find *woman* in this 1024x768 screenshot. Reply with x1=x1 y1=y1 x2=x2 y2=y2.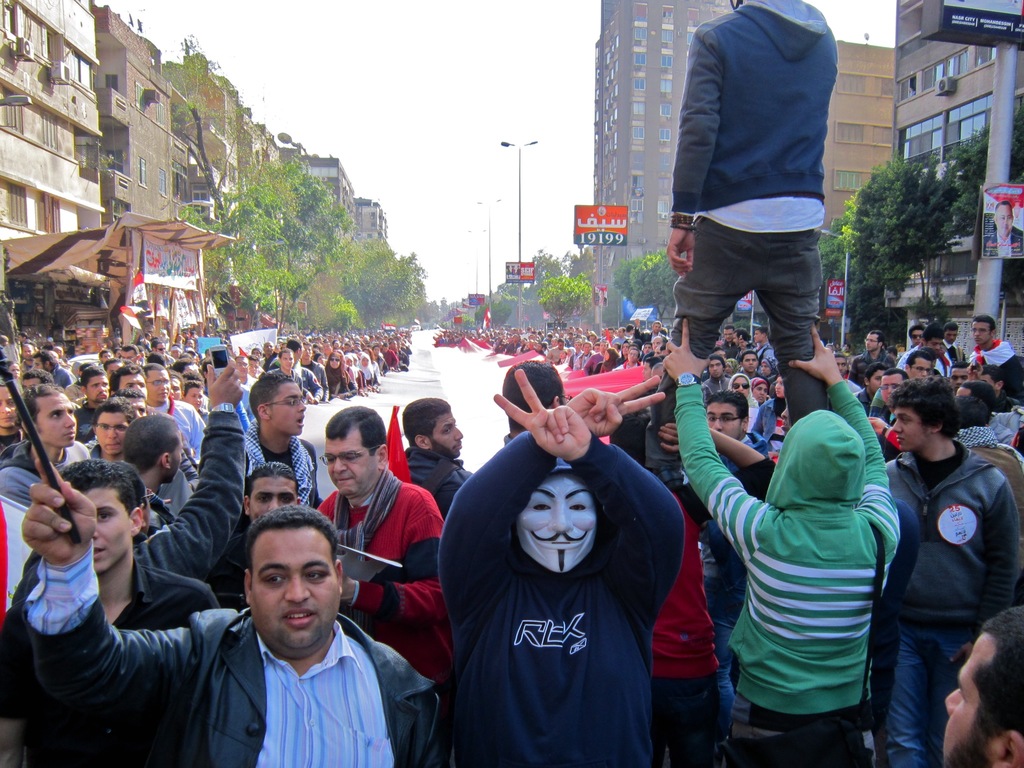
x1=325 y1=351 x2=342 y2=396.
